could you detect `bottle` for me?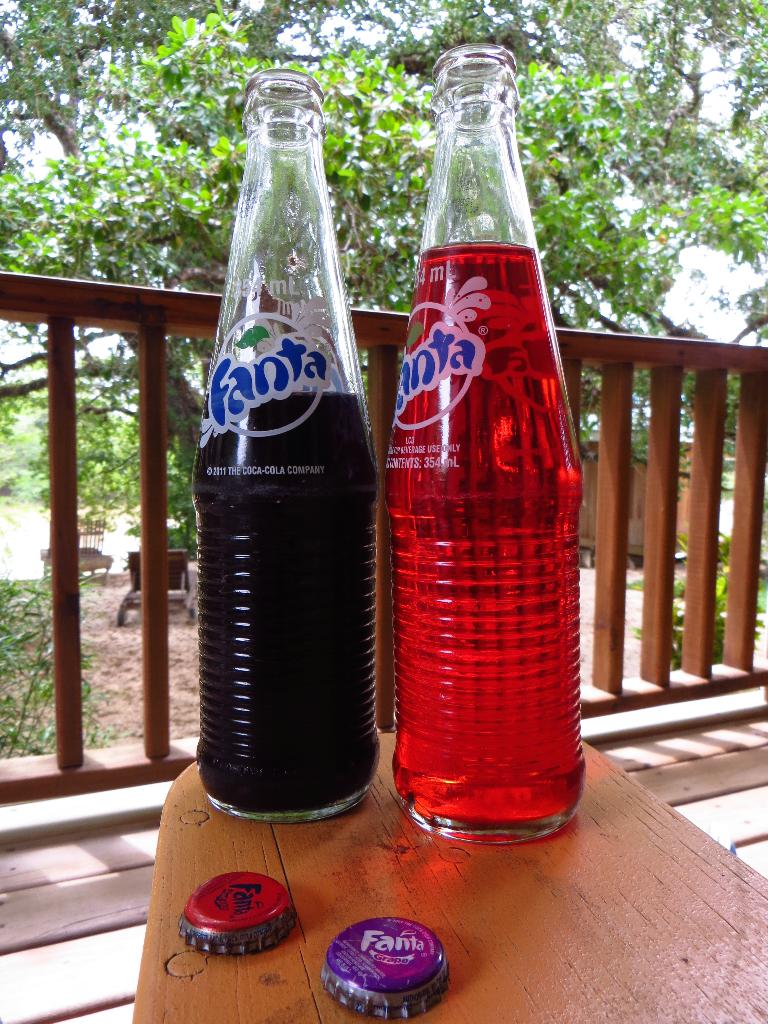
Detection result: l=186, t=73, r=386, b=830.
